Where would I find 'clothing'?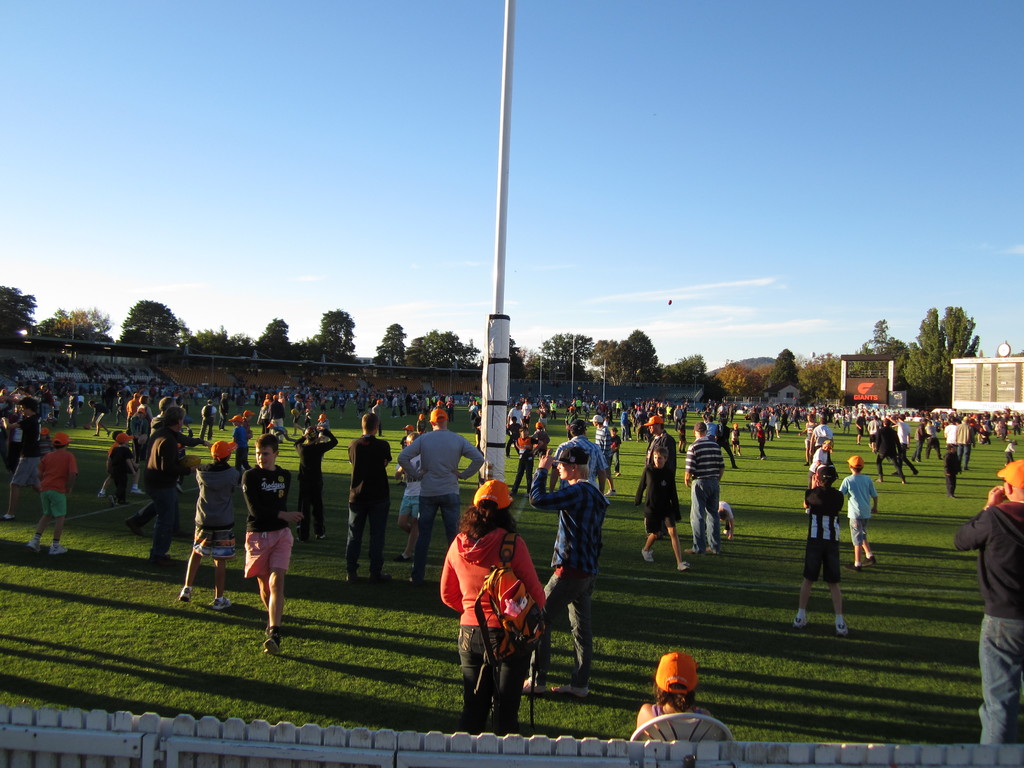
At 527,467,588,684.
